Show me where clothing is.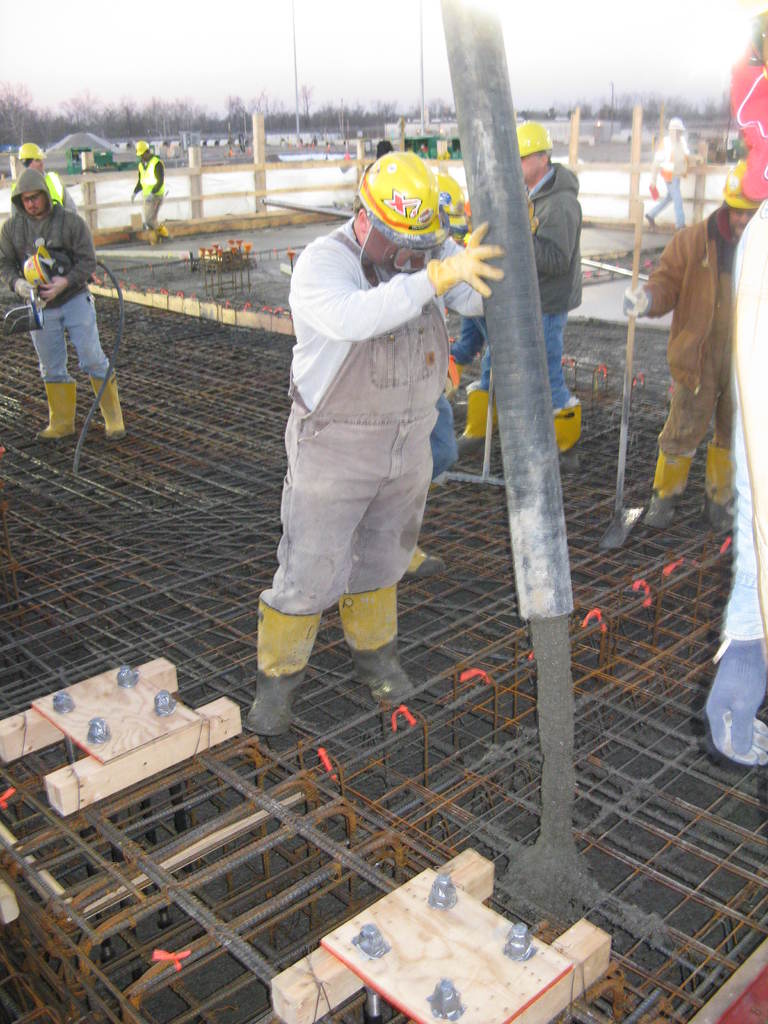
clothing is at [266, 173, 477, 613].
